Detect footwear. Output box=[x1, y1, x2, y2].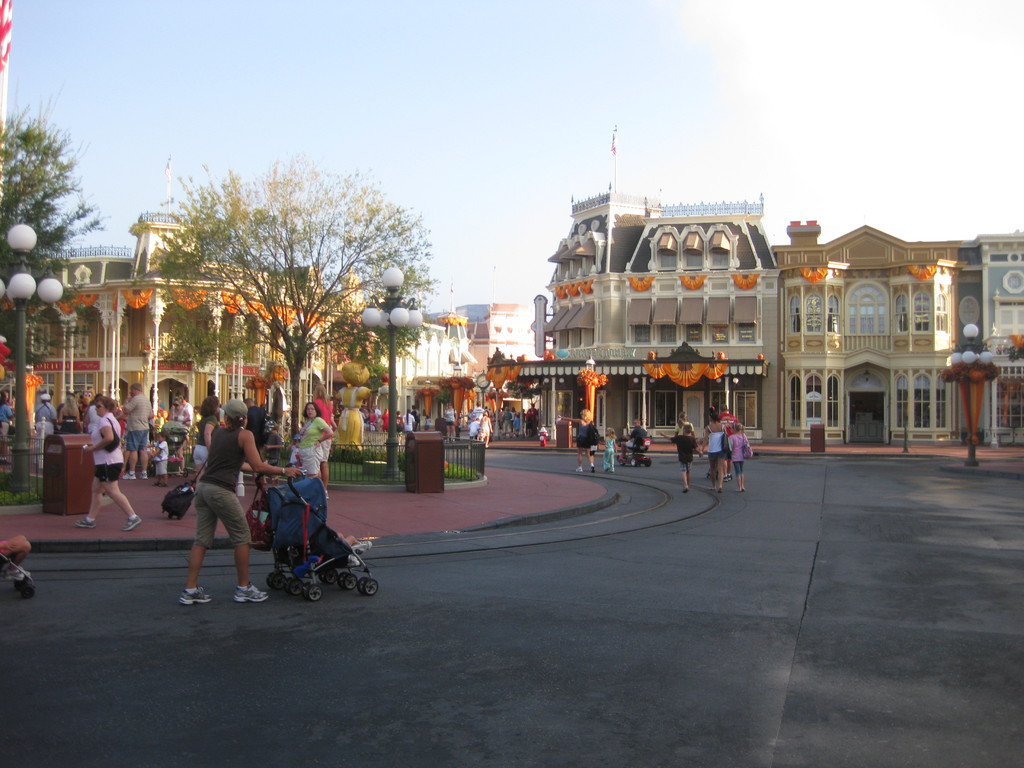
box=[3, 570, 31, 580].
